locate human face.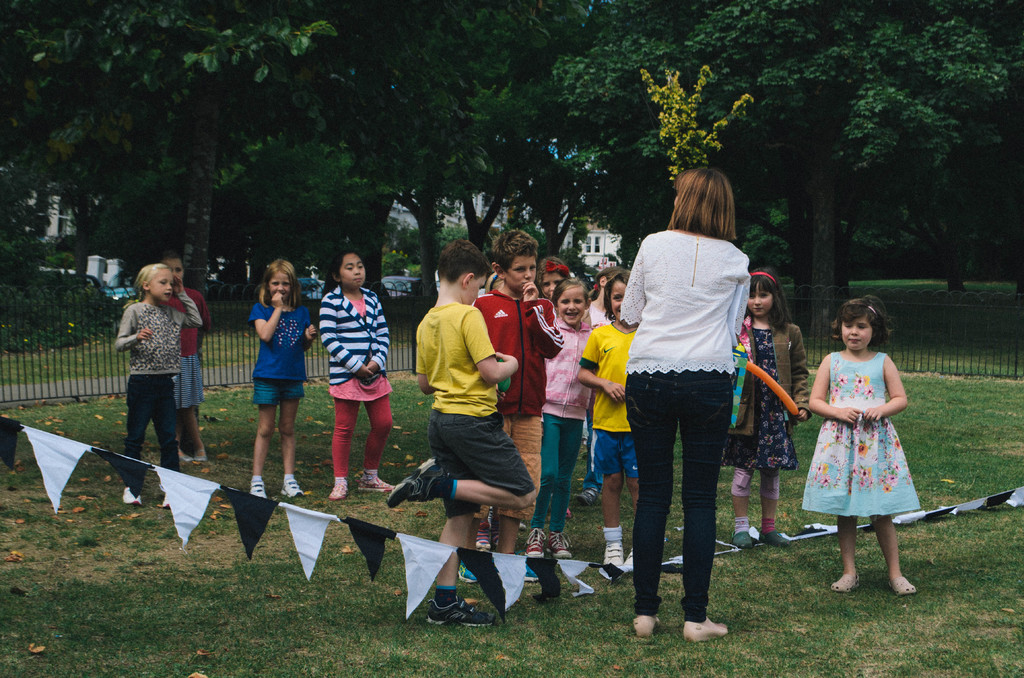
Bounding box: locate(610, 282, 625, 321).
